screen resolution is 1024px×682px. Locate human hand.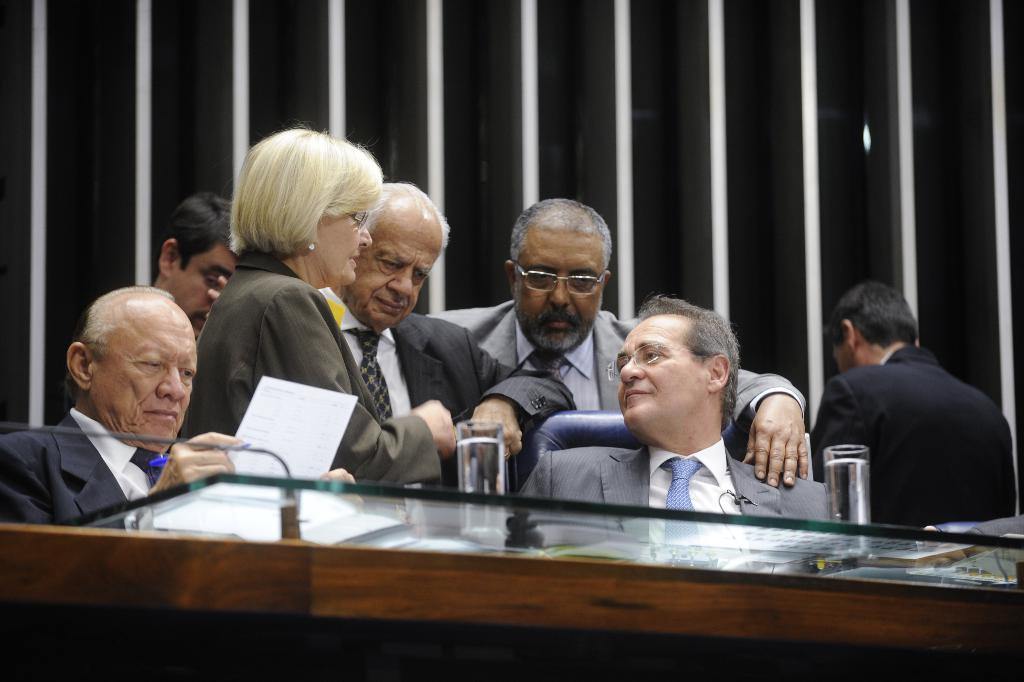
740:396:809:491.
